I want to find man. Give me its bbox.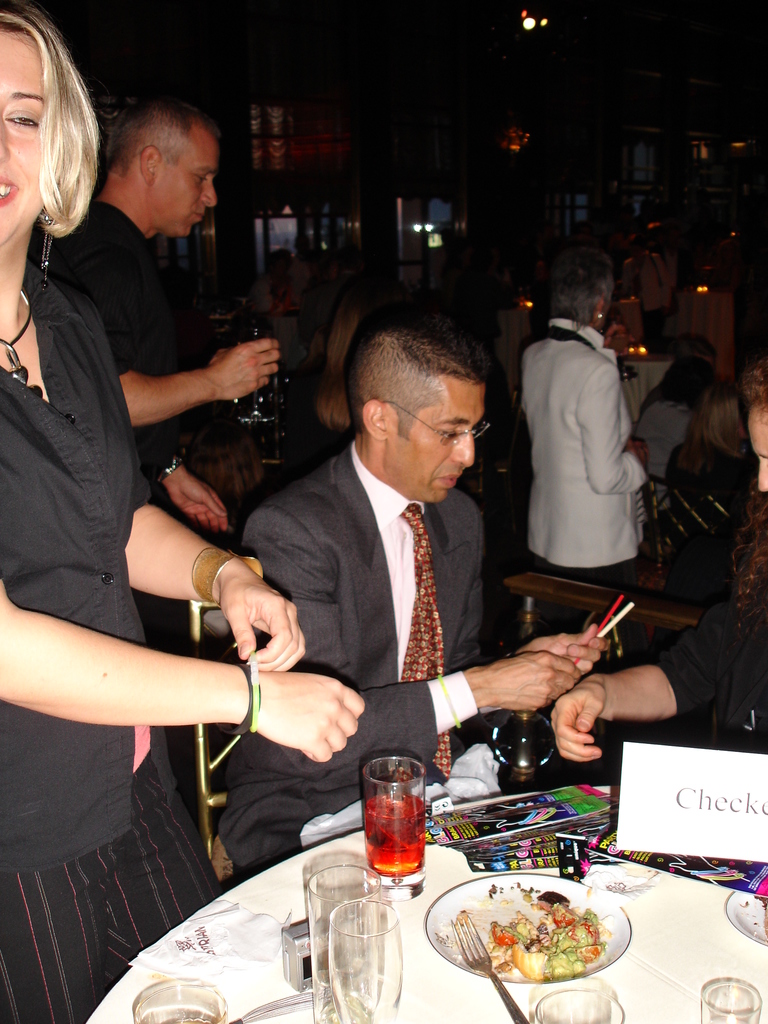
(left=235, top=309, right=559, bottom=830).
